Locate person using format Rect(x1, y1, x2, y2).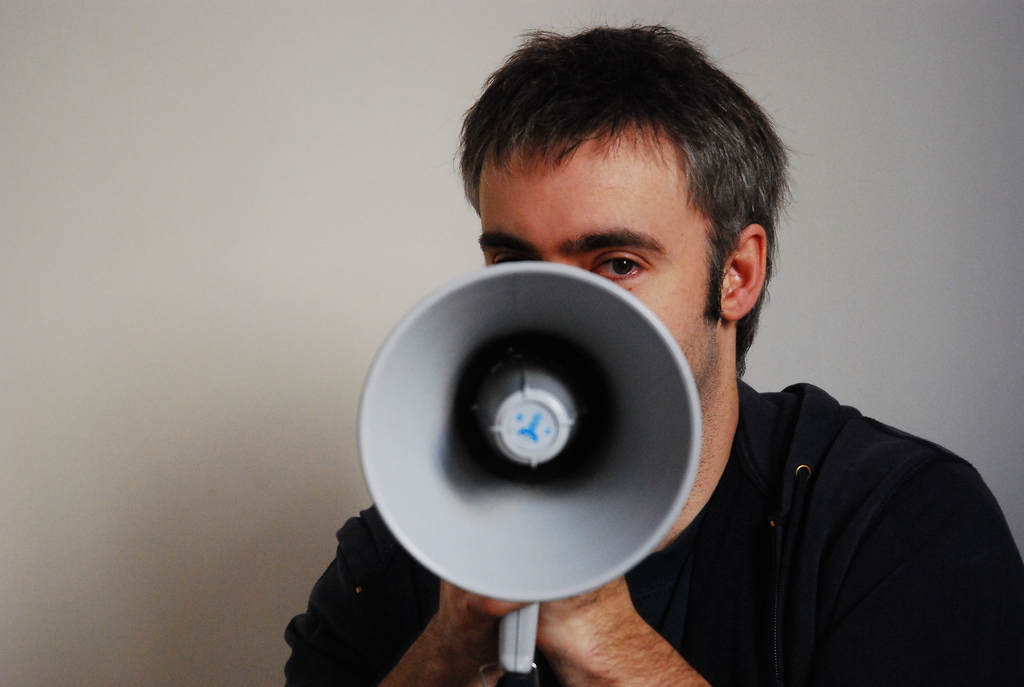
Rect(282, 17, 1023, 686).
